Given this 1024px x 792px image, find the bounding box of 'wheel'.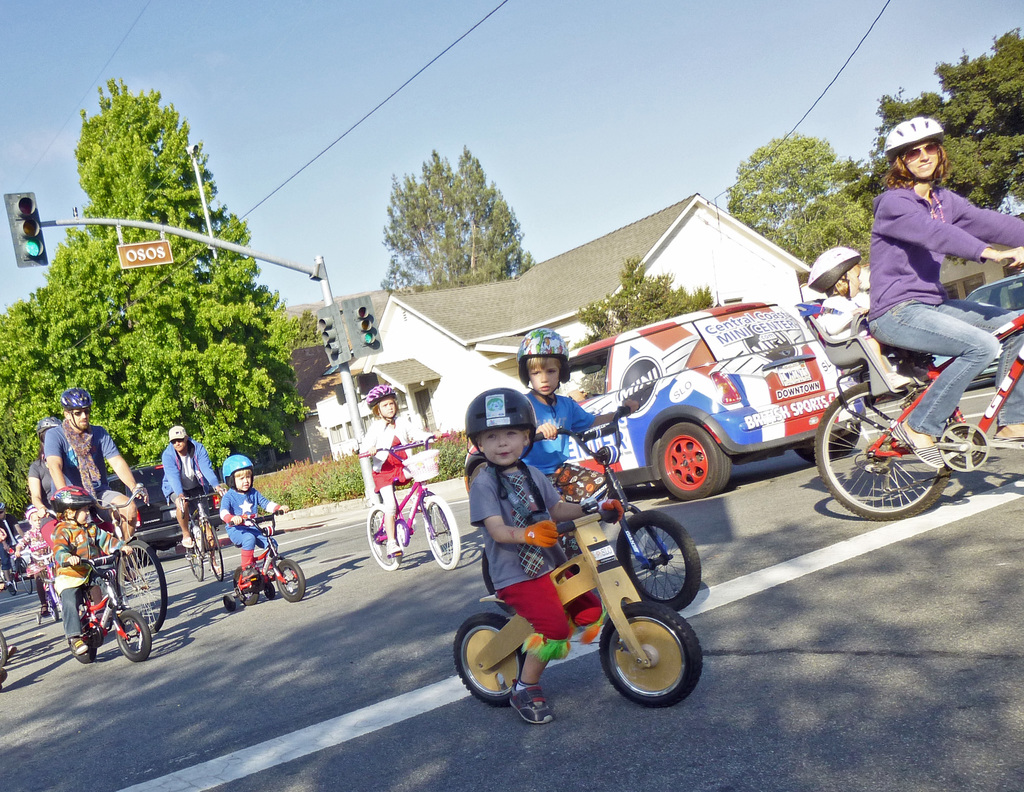
box(209, 524, 225, 578).
